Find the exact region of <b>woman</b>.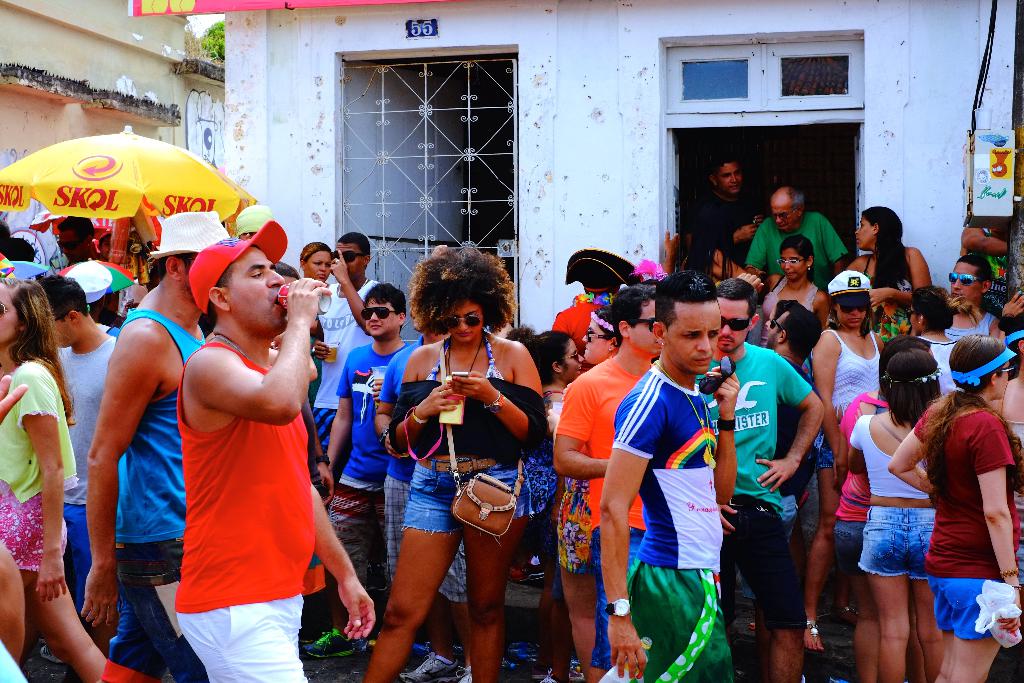
Exact region: <box>760,236,828,344</box>.
